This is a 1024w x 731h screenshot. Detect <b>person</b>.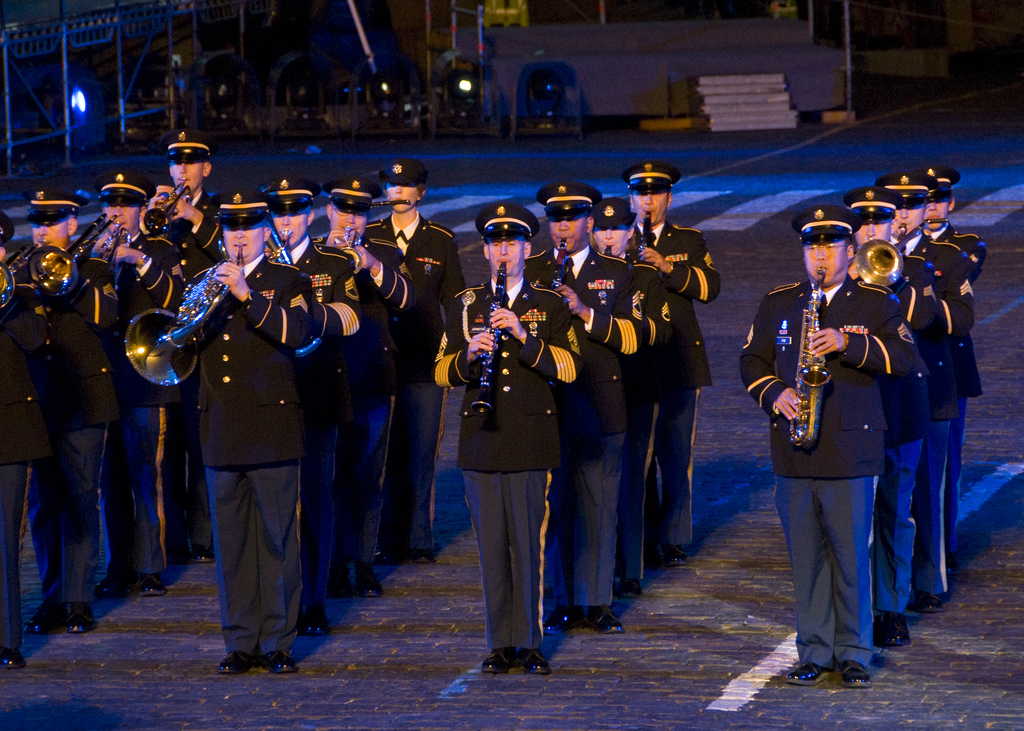
837:186:938:647.
